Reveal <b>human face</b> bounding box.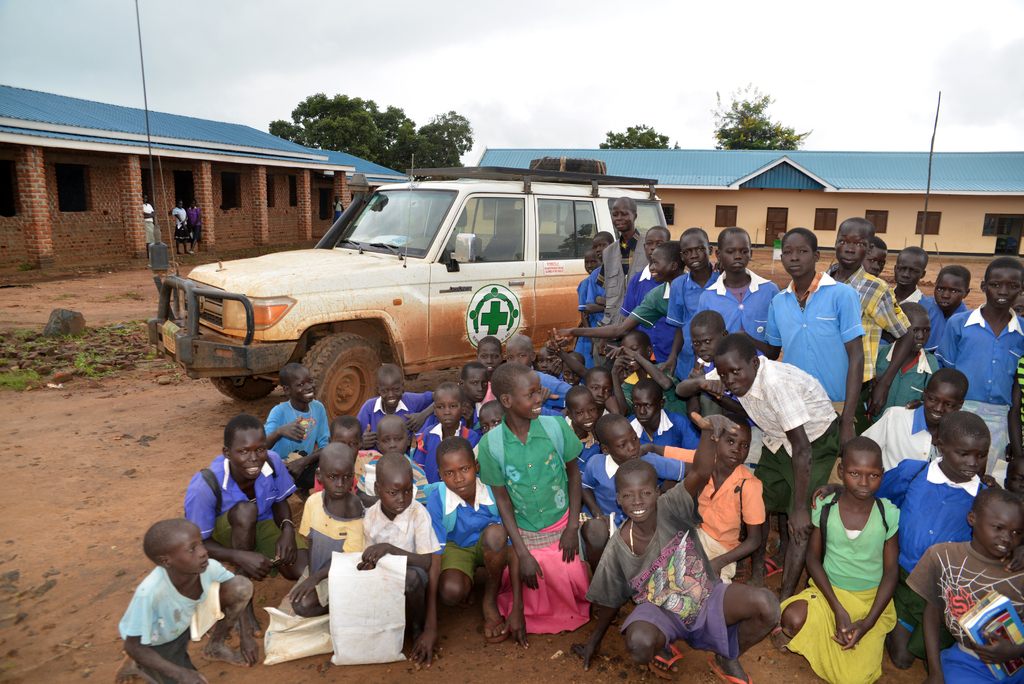
Revealed: <region>500, 341, 535, 373</region>.
